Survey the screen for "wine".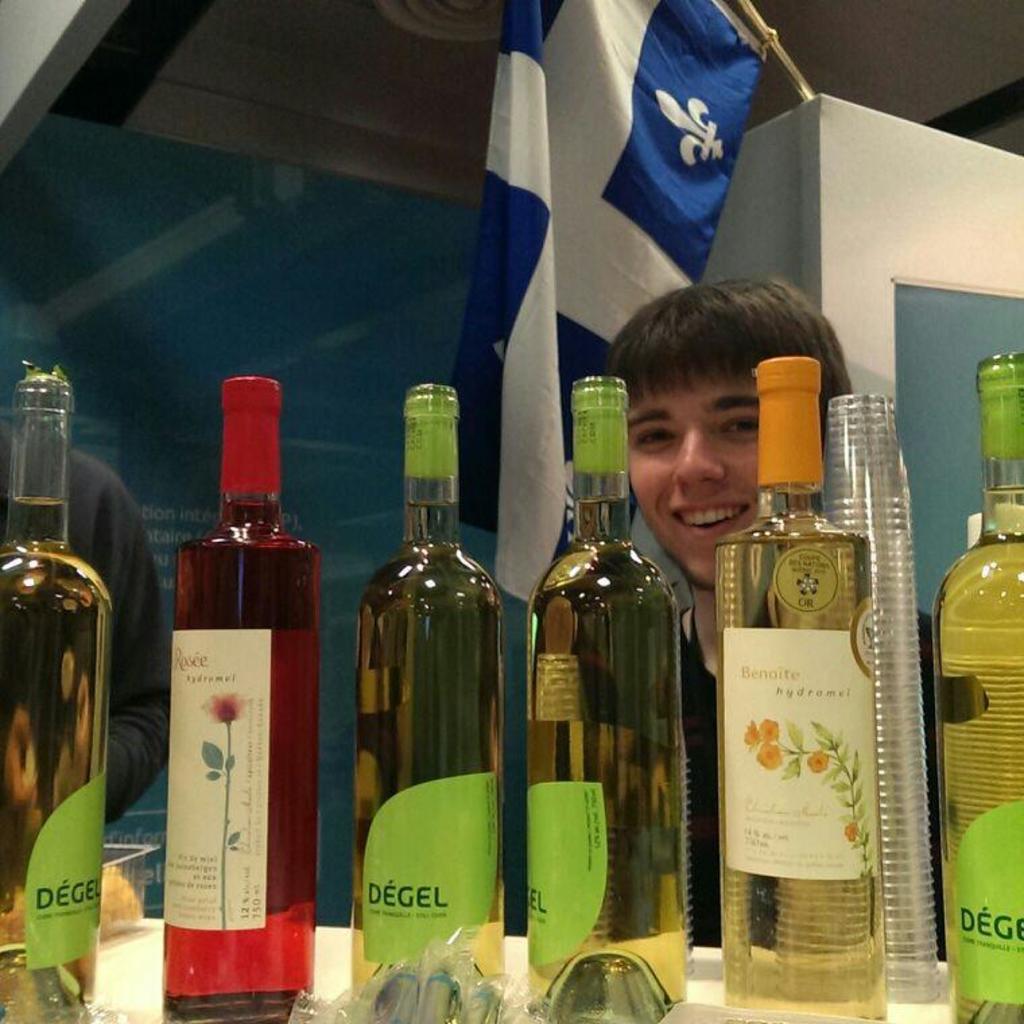
Survey found: <bbox>523, 344, 691, 959</bbox>.
